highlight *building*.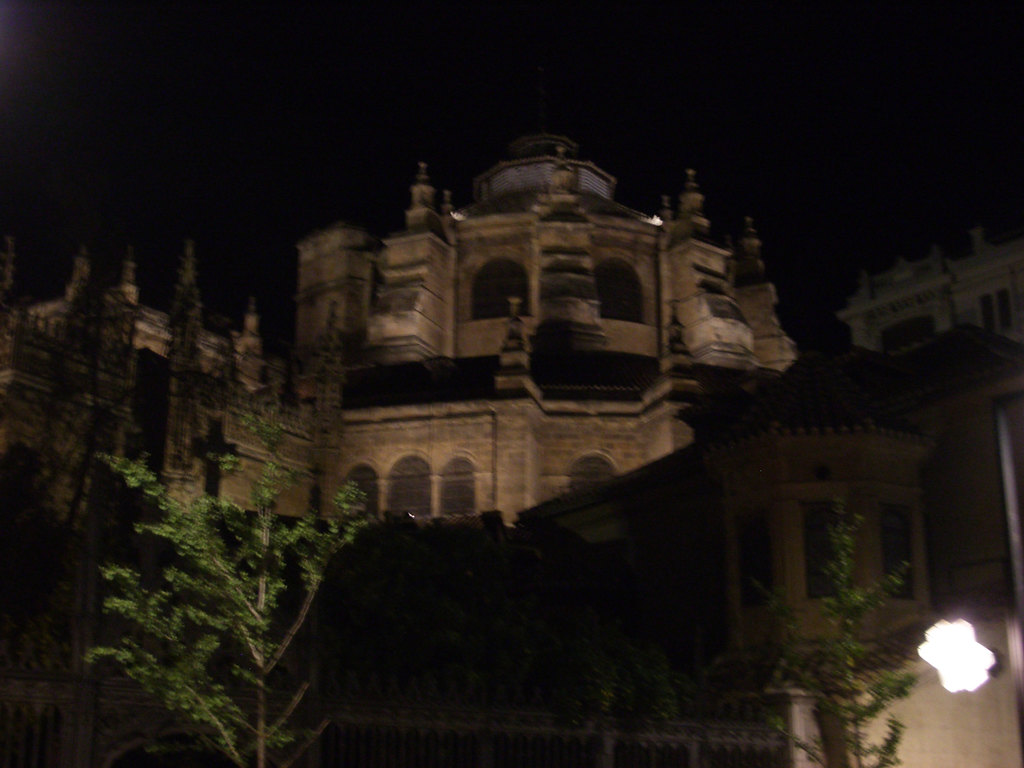
Highlighted region: [left=306, top=347, right=1023, bottom=767].
